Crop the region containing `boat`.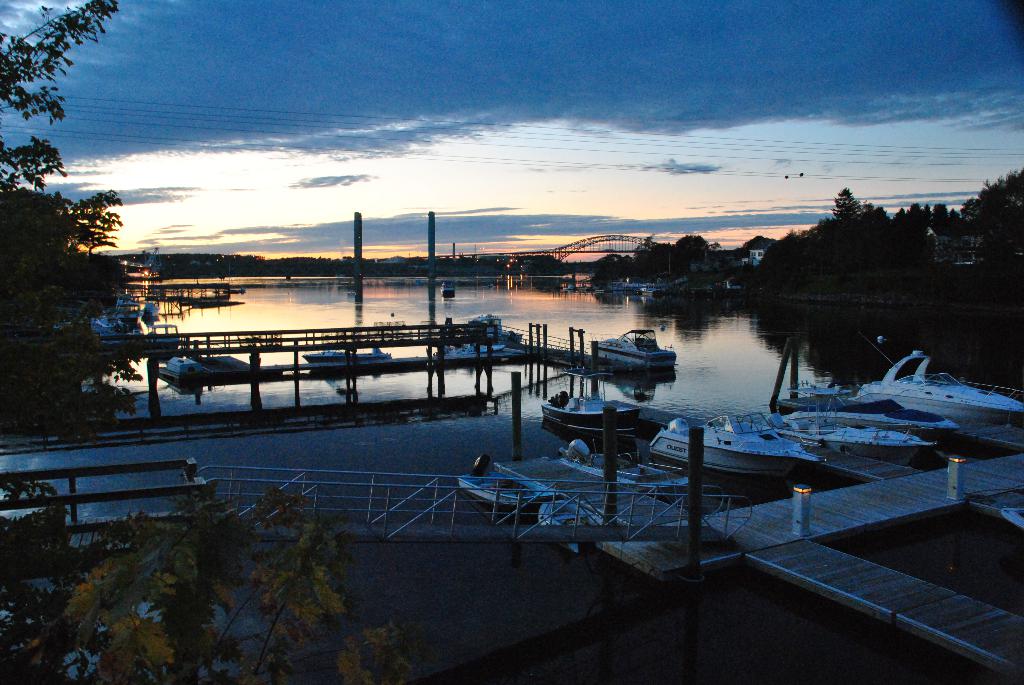
Crop region: <bbox>99, 298, 155, 349</bbox>.
